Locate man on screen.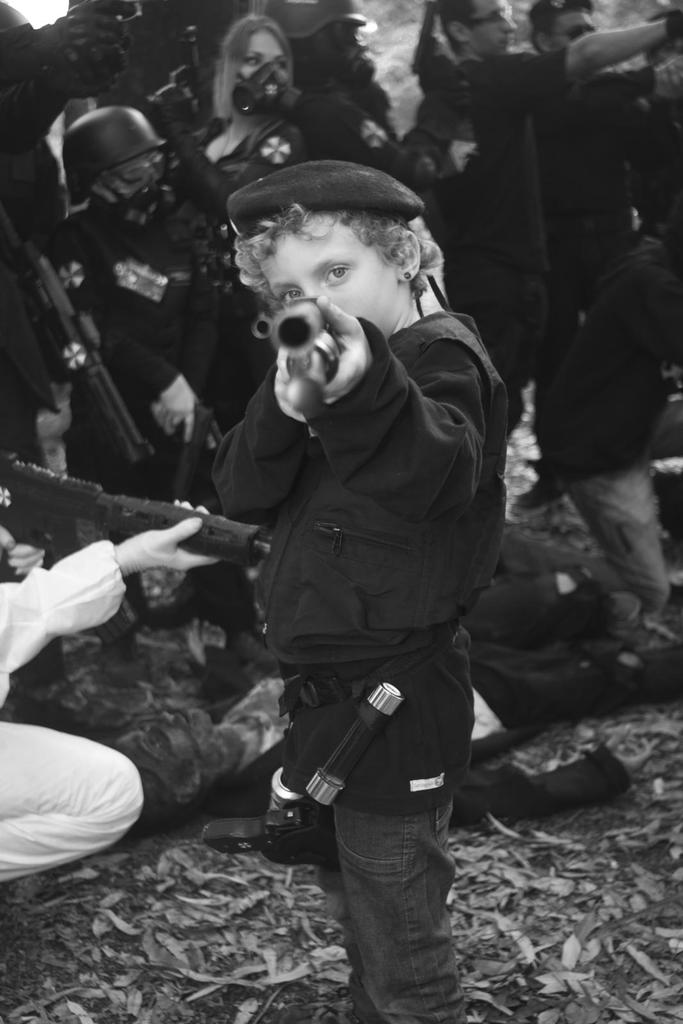
On screen at pyautogui.locateOnScreen(523, 0, 682, 404).
